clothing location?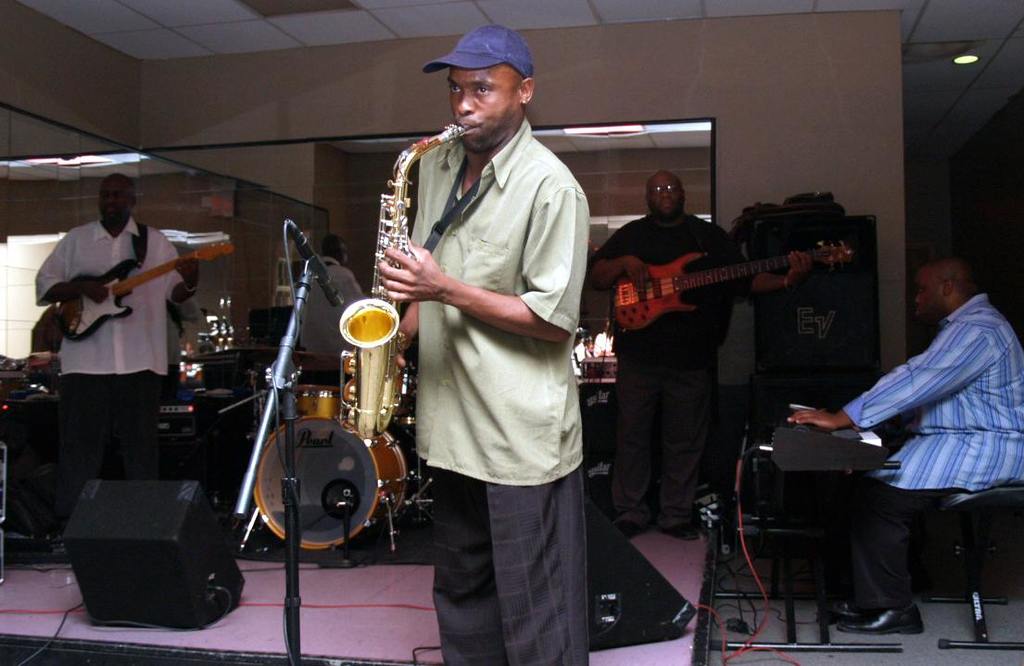
box=[598, 212, 748, 508]
